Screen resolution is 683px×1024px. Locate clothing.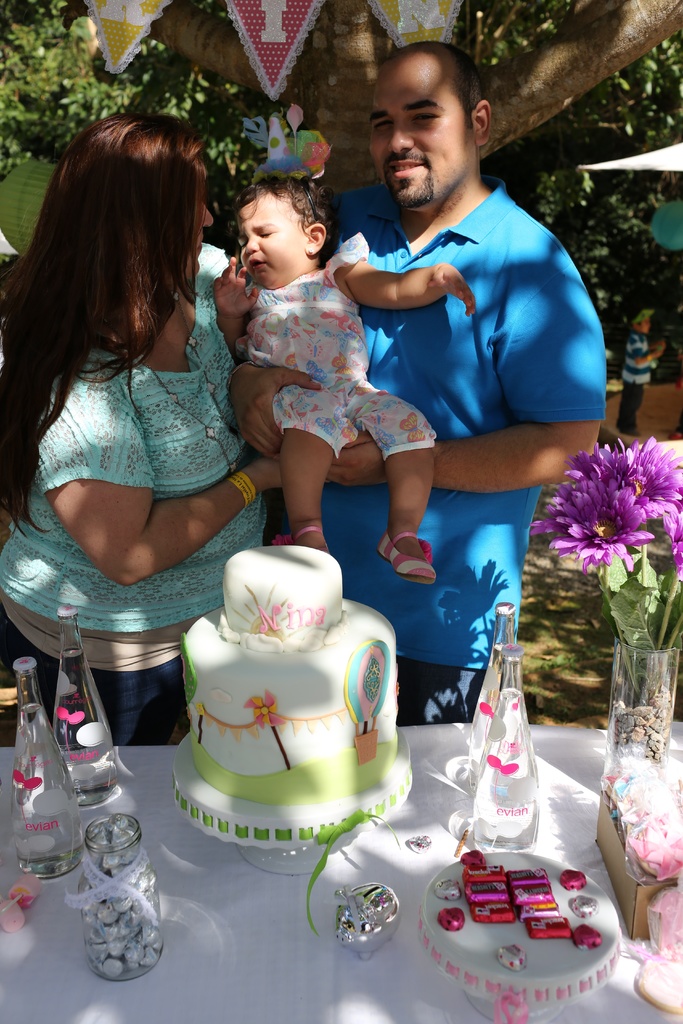
614,333,658,431.
